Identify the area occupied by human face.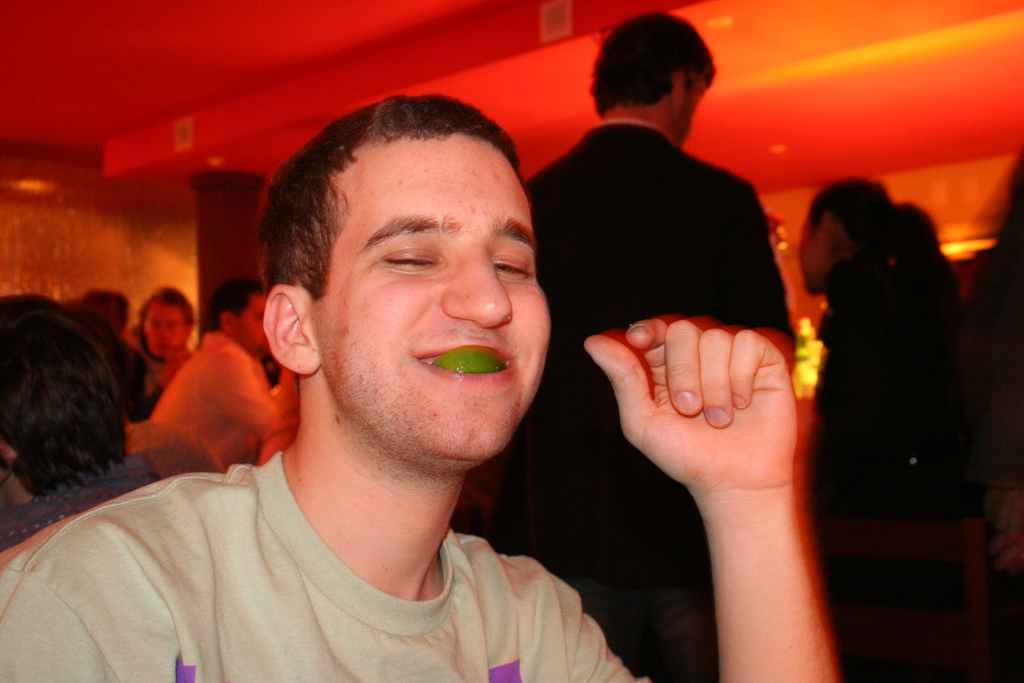
Area: left=237, top=292, right=274, bottom=357.
